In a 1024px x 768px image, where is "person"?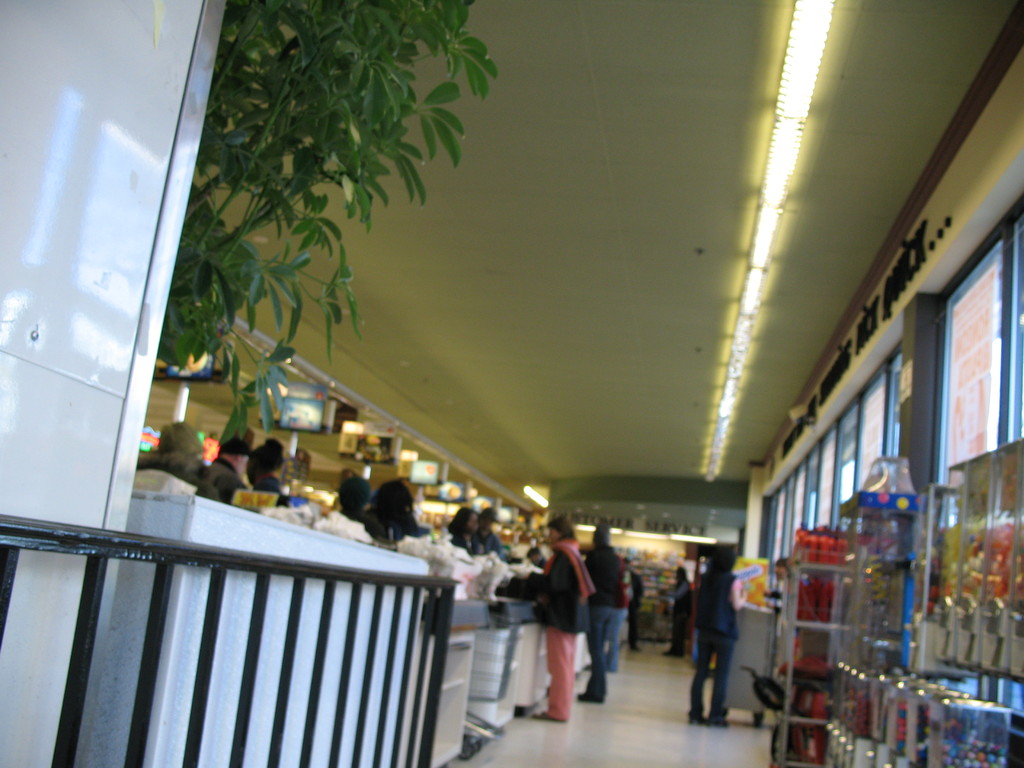
246 438 296 497.
